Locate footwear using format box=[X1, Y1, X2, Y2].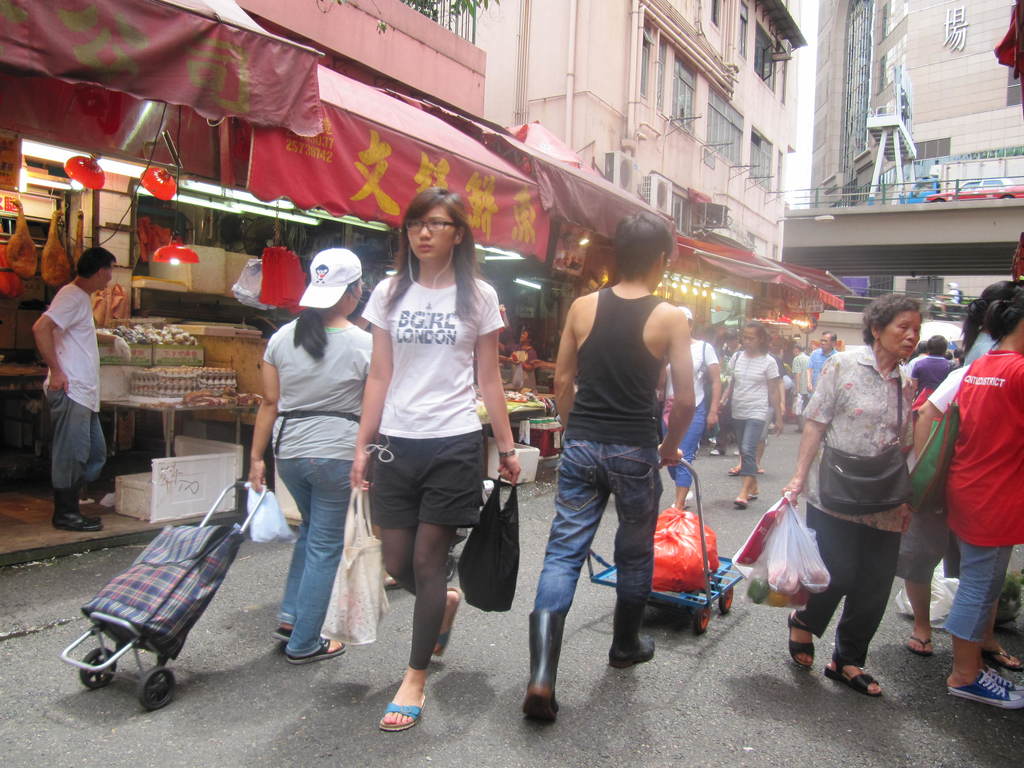
box=[820, 654, 885, 694].
